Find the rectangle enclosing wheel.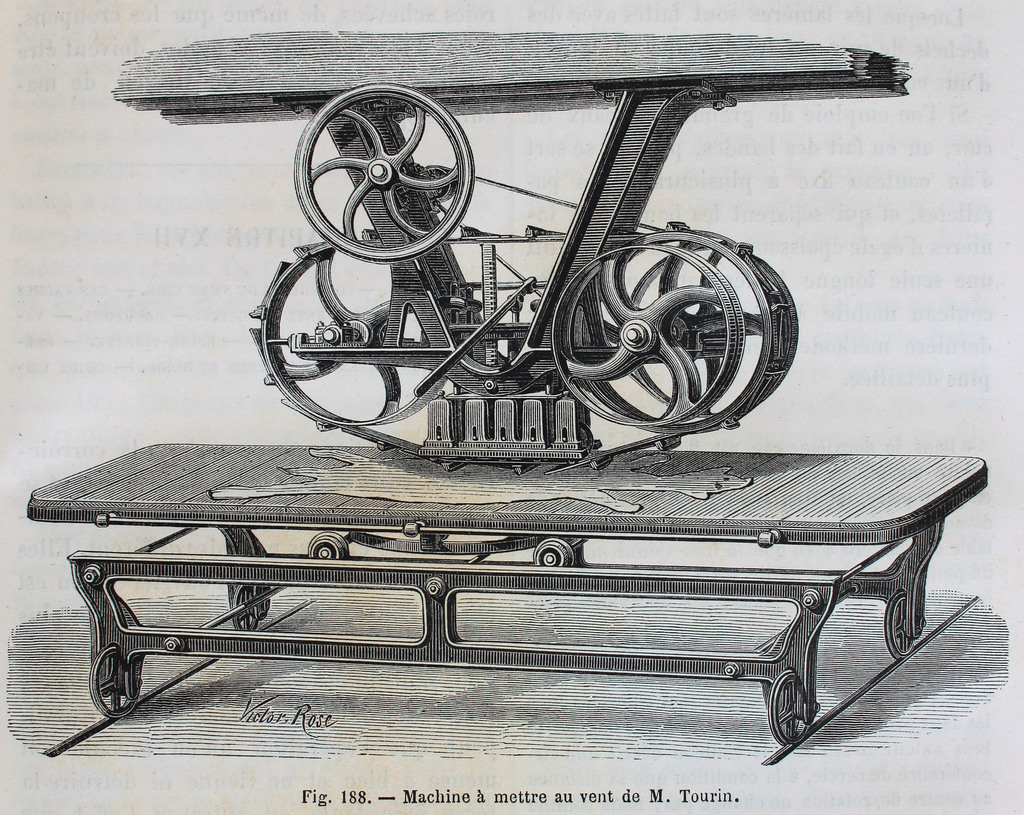
<region>307, 533, 346, 562</region>.
